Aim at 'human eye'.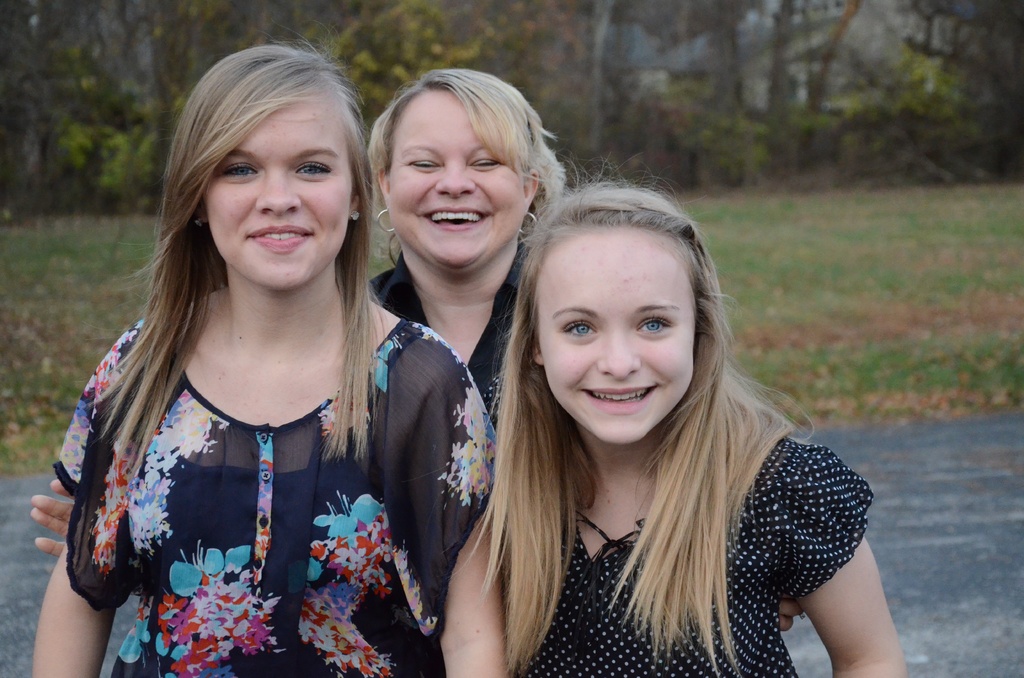
Aimed at detection(465, 156, 501, 170).
